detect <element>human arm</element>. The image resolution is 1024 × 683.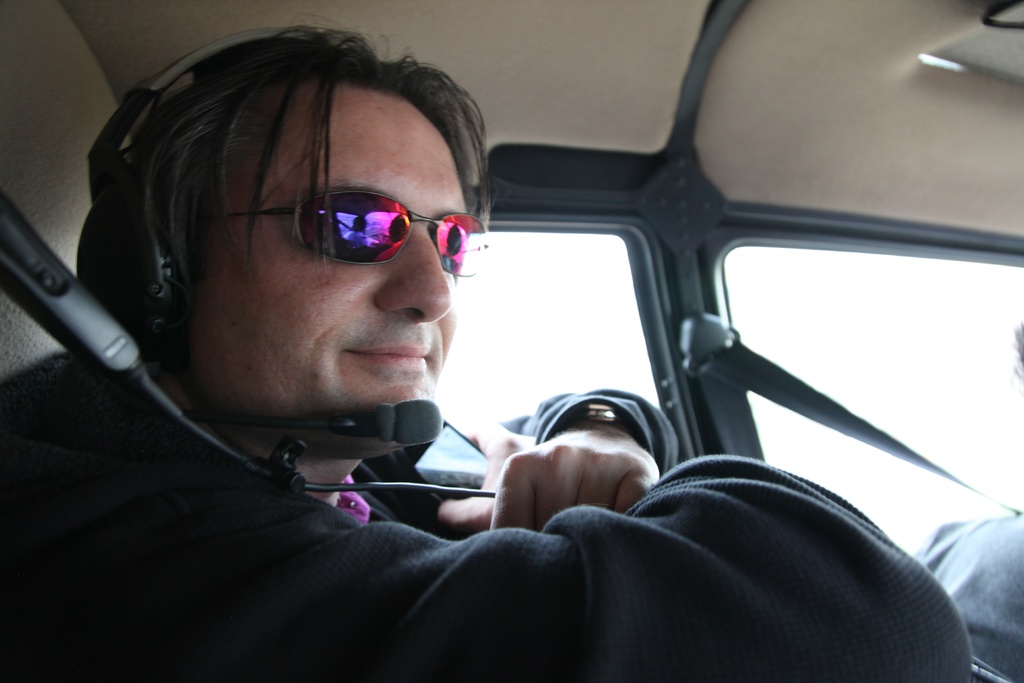
{"left": 2, "top": 448, "right": 973, "bottom": 682}.
